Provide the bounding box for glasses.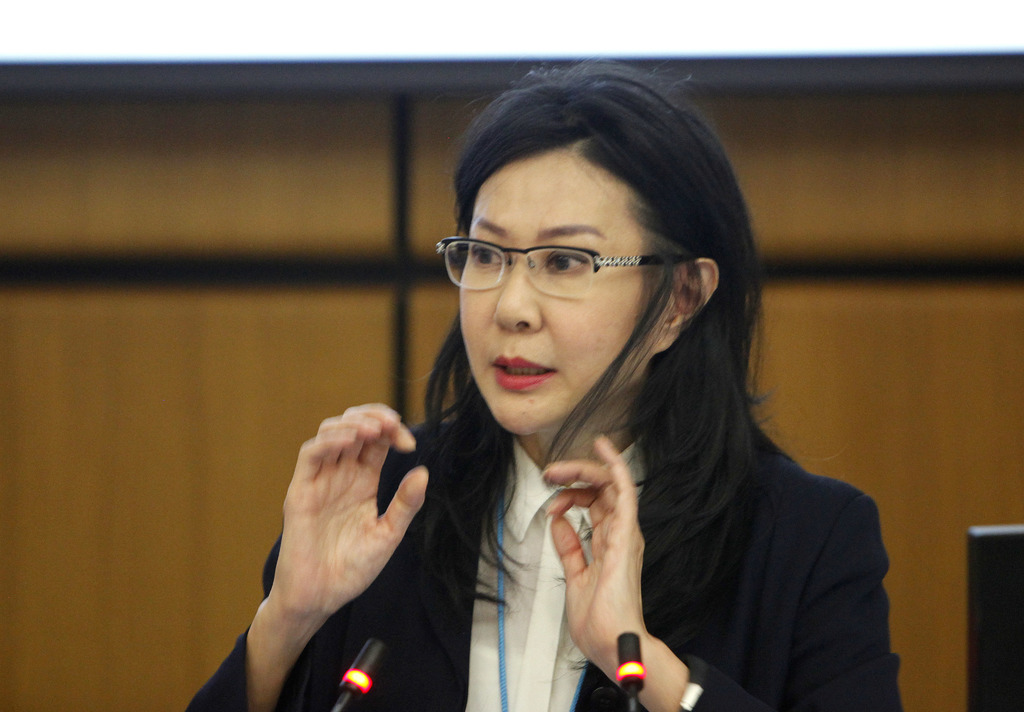
[x1=419, y1=225, x2=691, y2=305].
